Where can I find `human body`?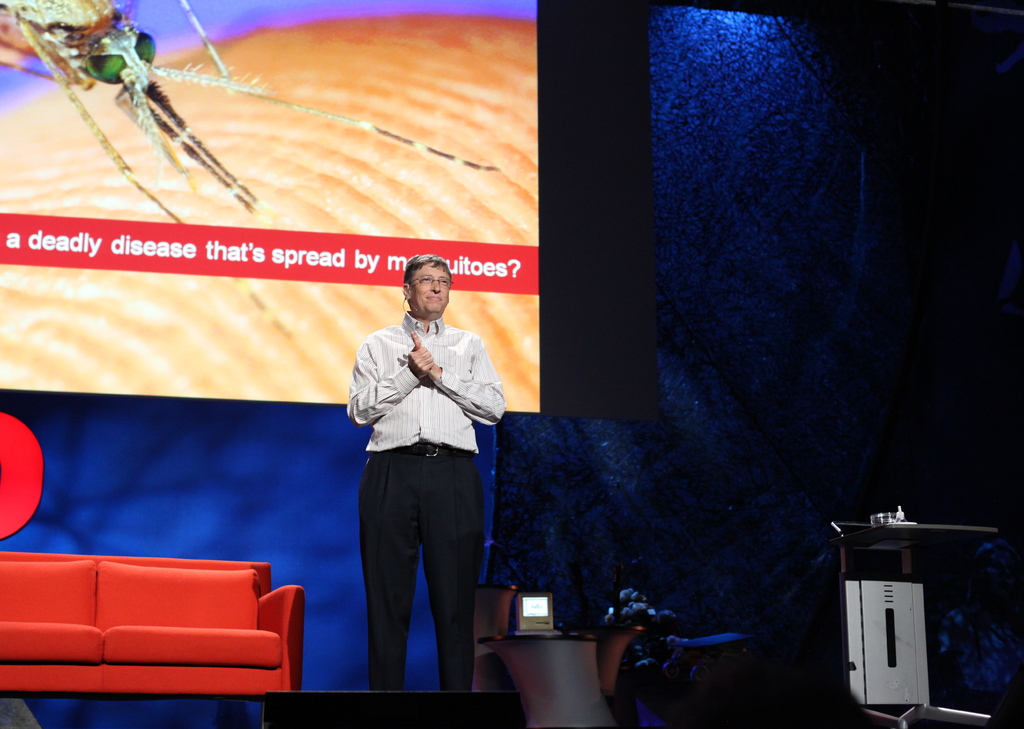
You can find it at bbox(342, 256, 503, 709).
